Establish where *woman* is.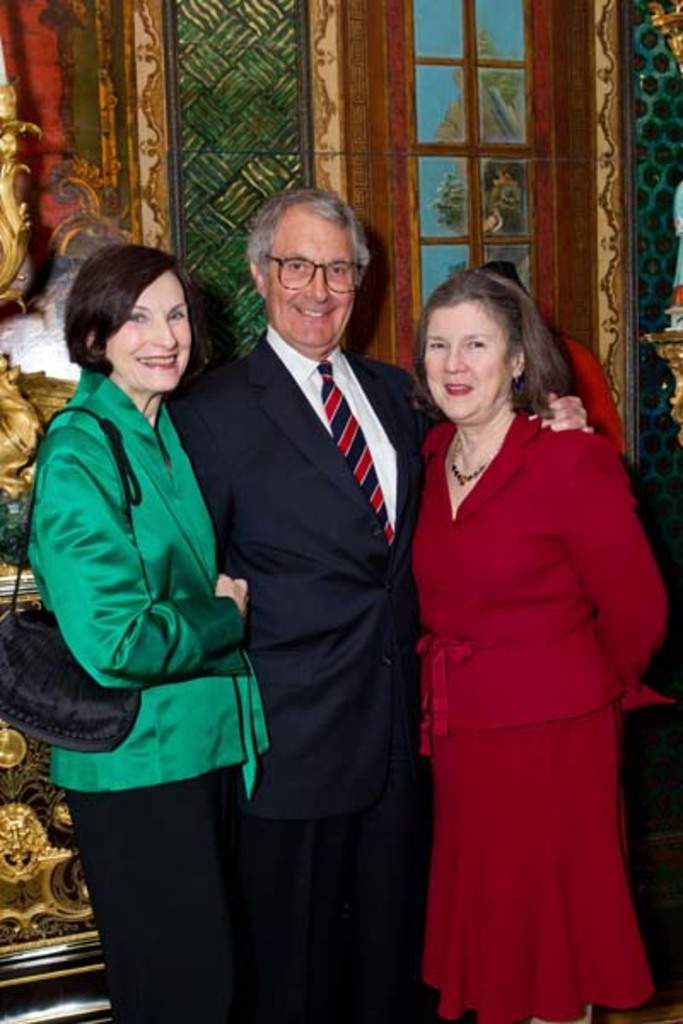
Established at (x1=29, y1=241, x2=280, y2=1022).
